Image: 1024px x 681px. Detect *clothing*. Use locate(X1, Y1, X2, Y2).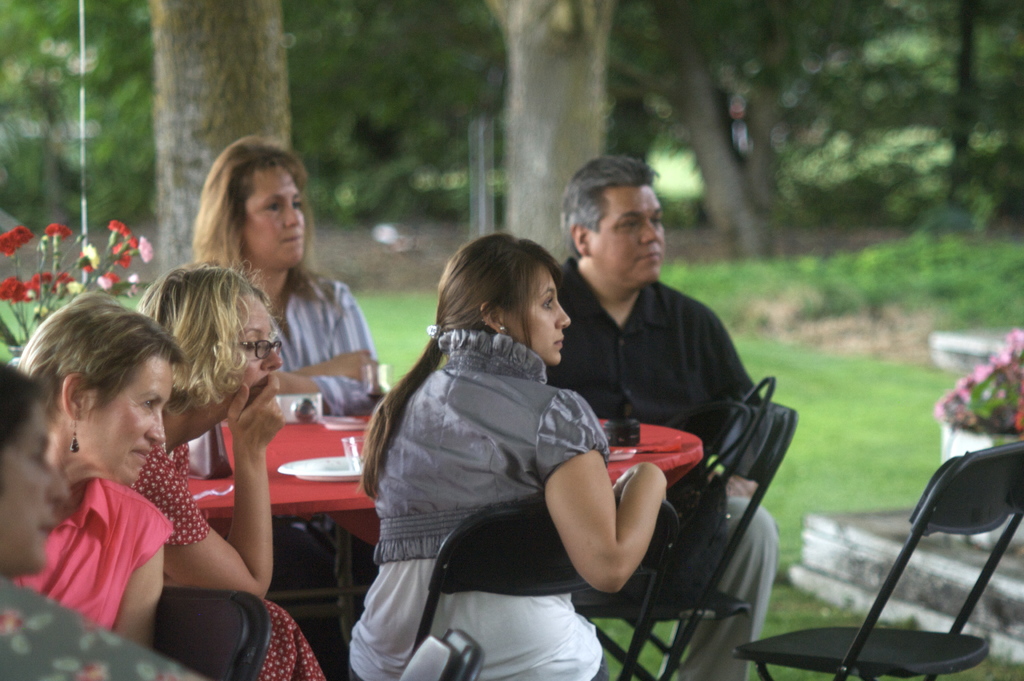
locate(10, 477, 175, 634).
